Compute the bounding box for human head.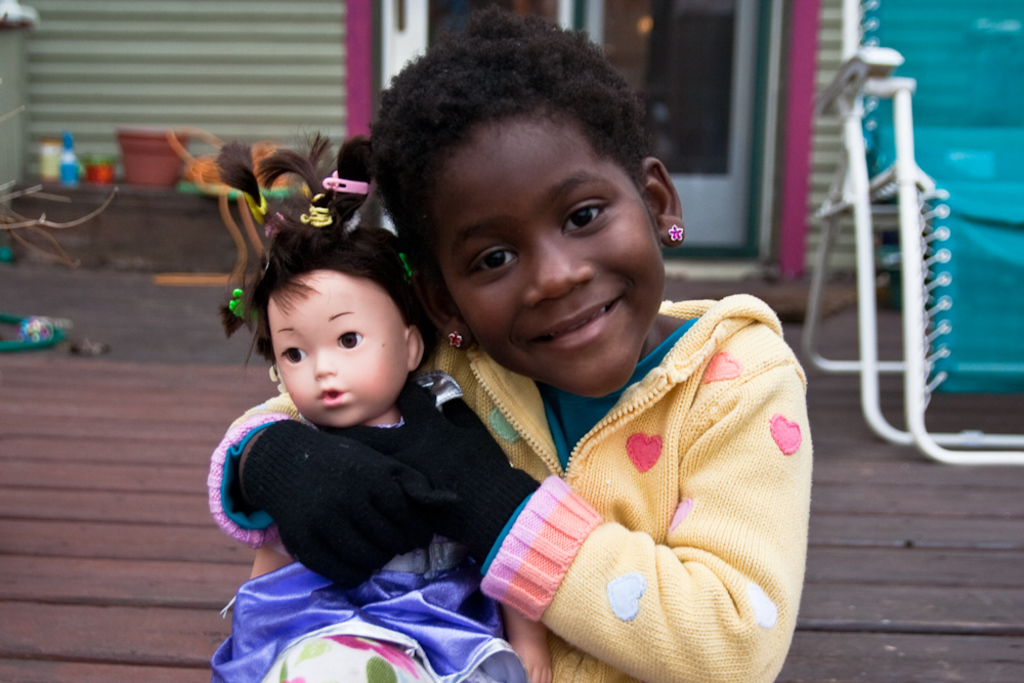
<region>248, 237, 416, 417</region>.
